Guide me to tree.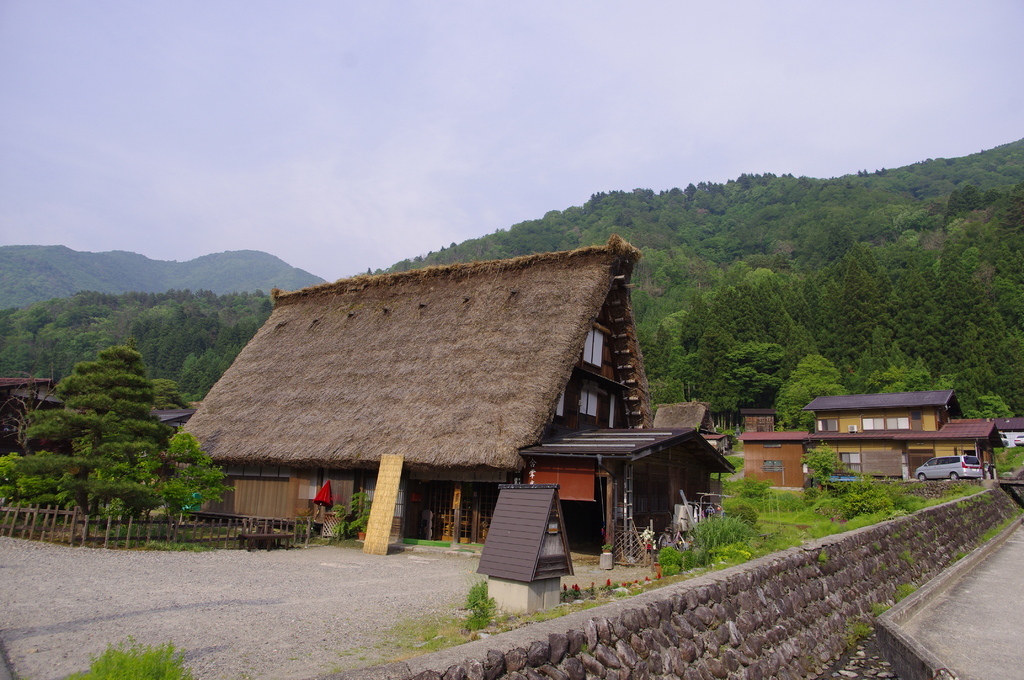
Guidance: [951, 324, 1000, 409].
